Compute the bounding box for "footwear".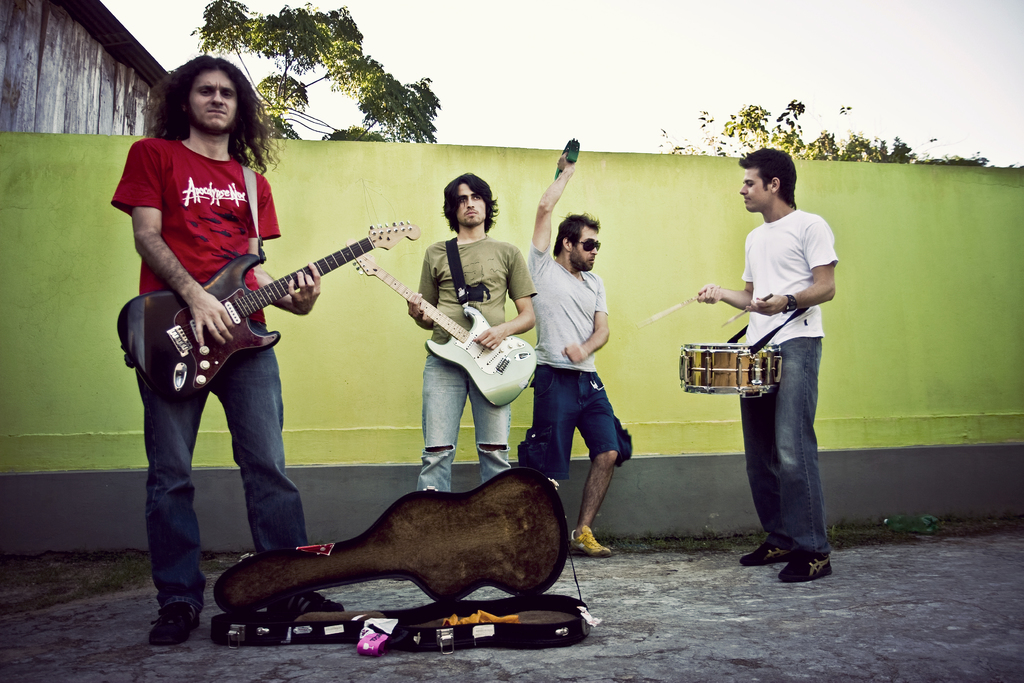
(left=777, top=550, right=829, bottom=580).
